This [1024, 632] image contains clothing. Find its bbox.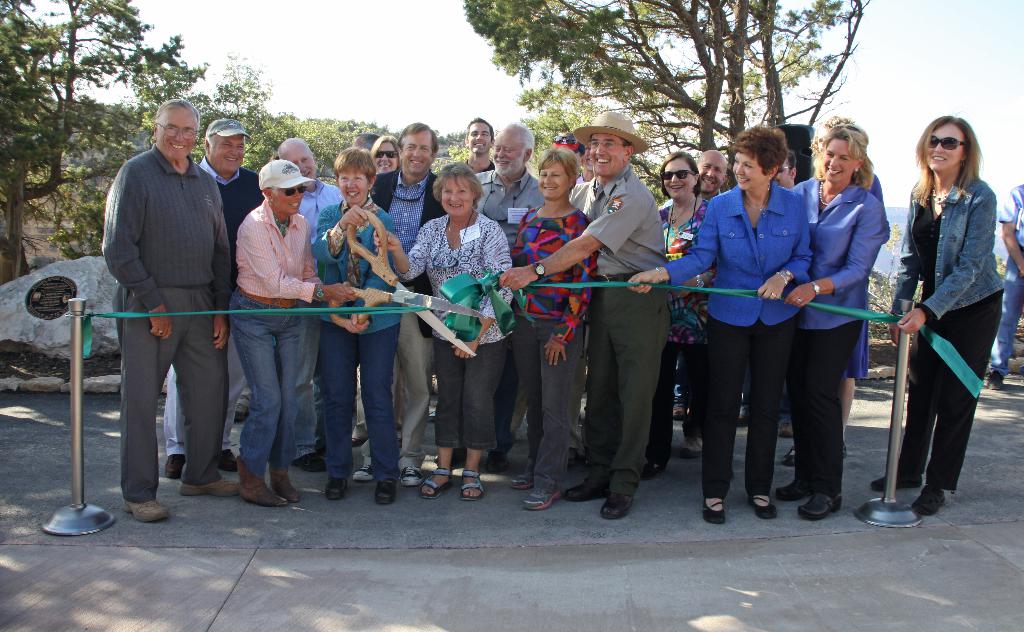
662:179:816:494.
